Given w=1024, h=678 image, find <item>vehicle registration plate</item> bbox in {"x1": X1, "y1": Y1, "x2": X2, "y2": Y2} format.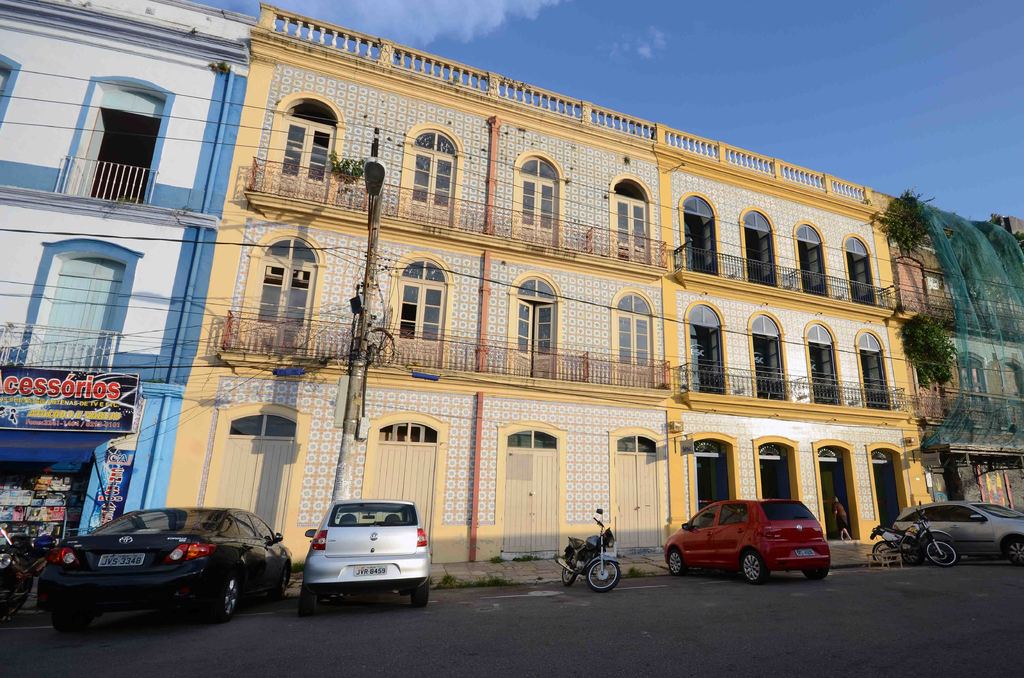
{"x1": 794, "y1": 547, "x2": 813, "y2": 558}.
